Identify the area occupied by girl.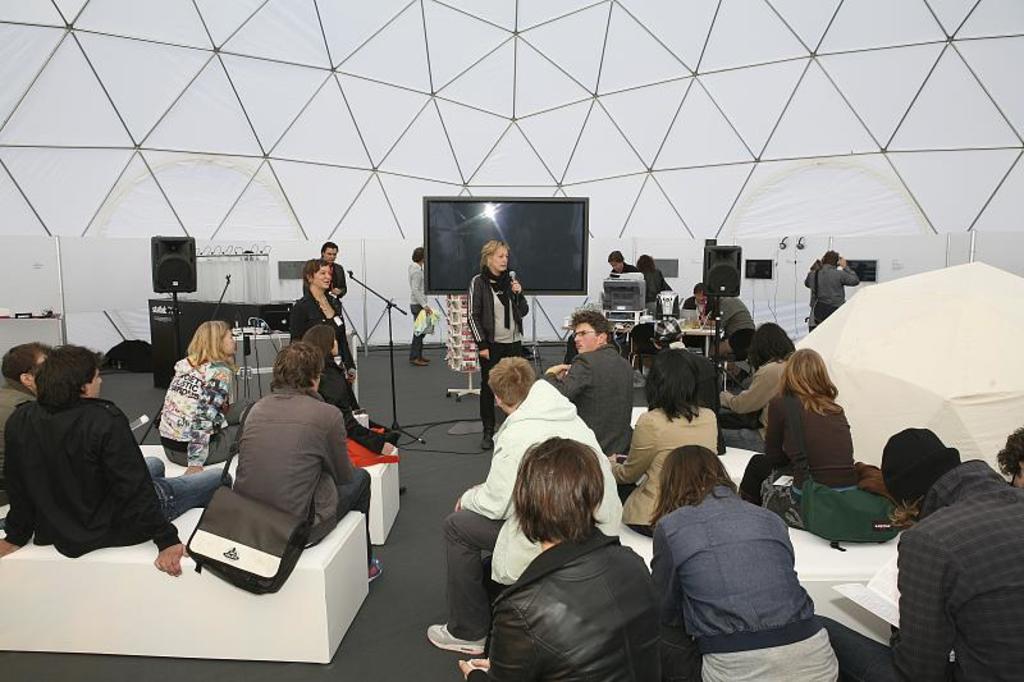
Area: pyautogui.locateOnScreen(157, 316, 238, 473).
